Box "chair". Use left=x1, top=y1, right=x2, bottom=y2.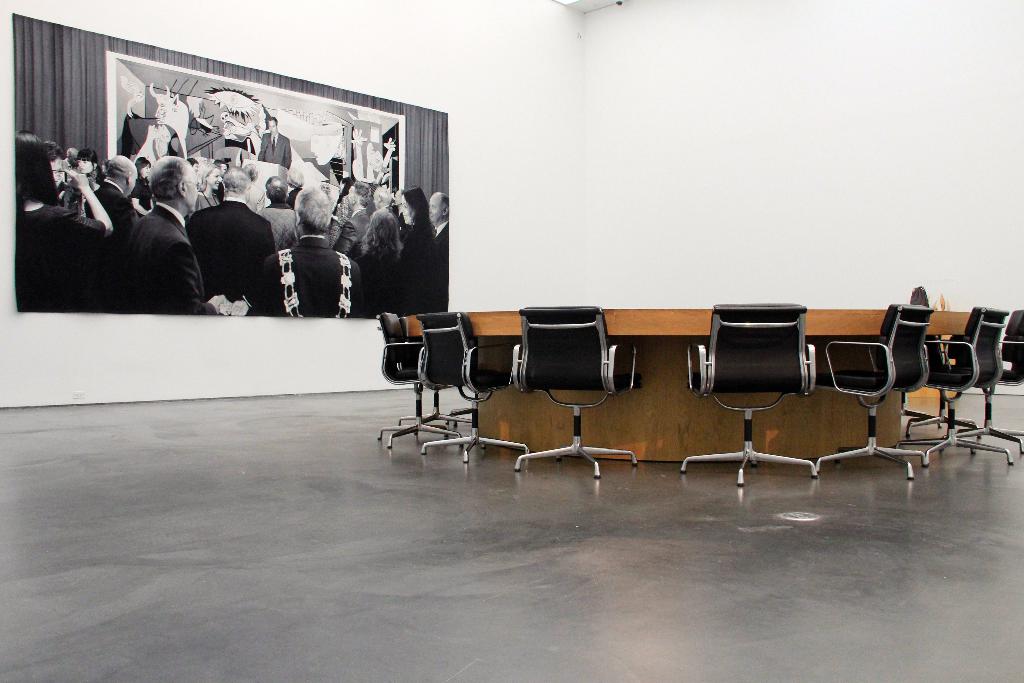
left=677, top=308, right=822, bottom=491.
